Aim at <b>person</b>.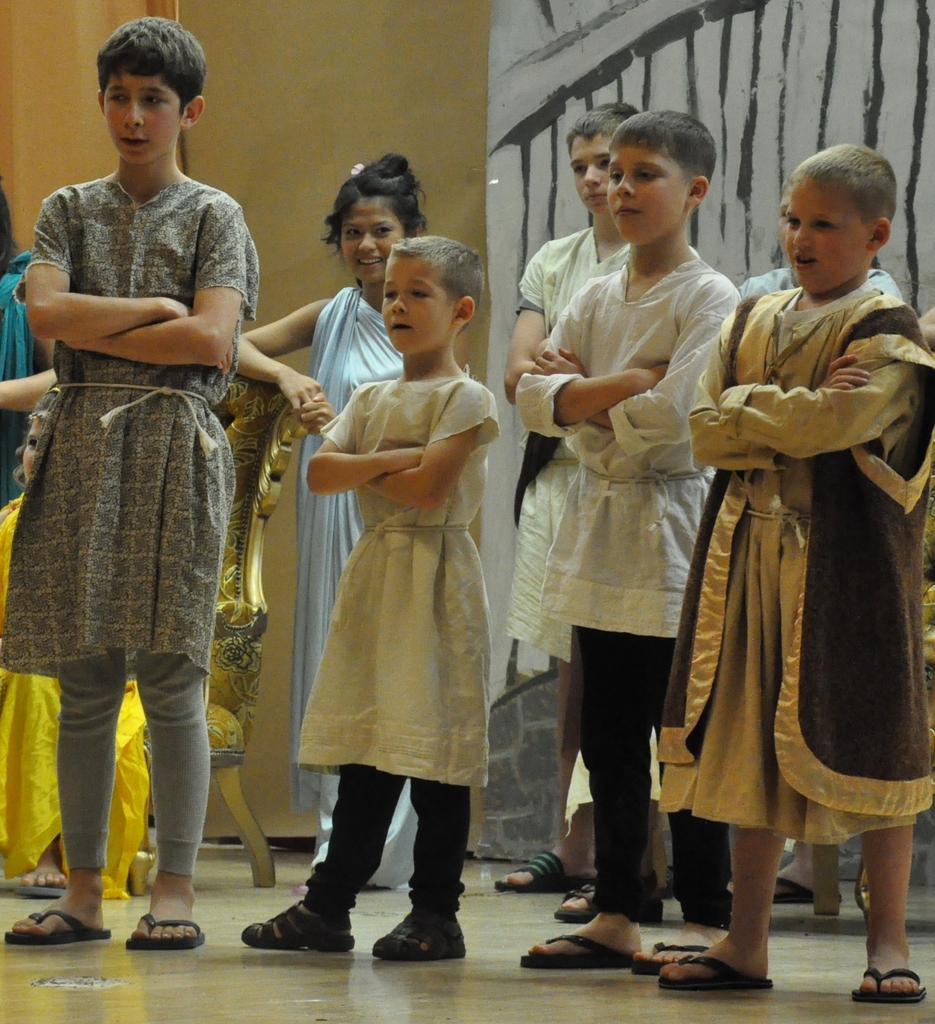
Aimed at x1=495, y1=121, x2=735, y2=973.
